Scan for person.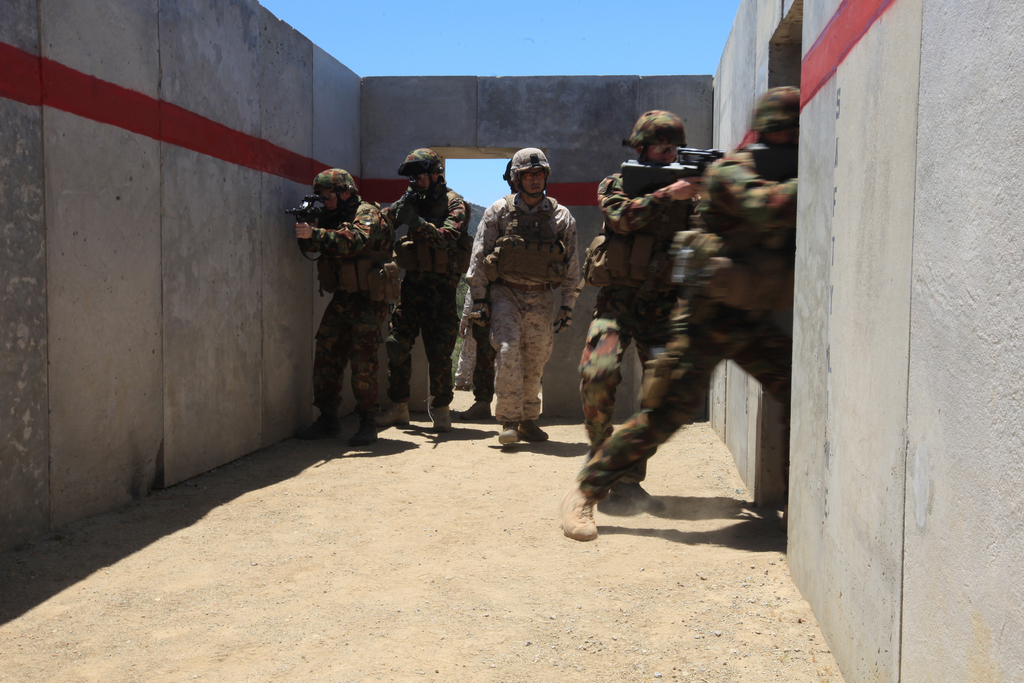
Scan result: <box>295,168,405,449</box>.
